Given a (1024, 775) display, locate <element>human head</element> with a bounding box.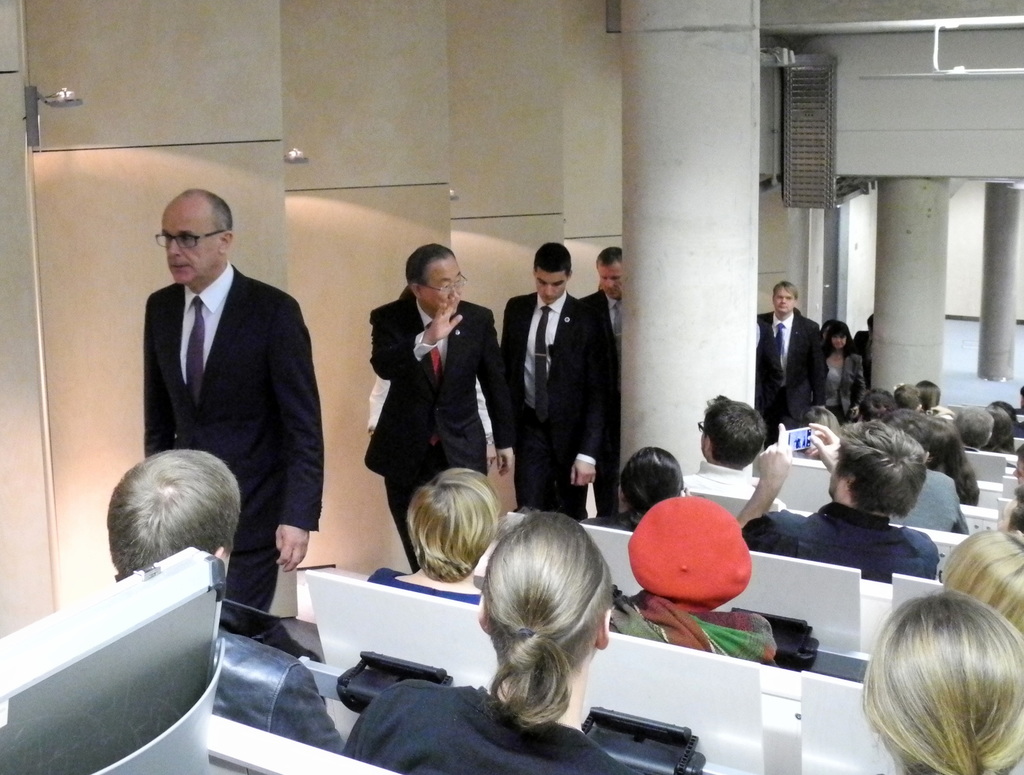
Located: 990,400,1021,422.
